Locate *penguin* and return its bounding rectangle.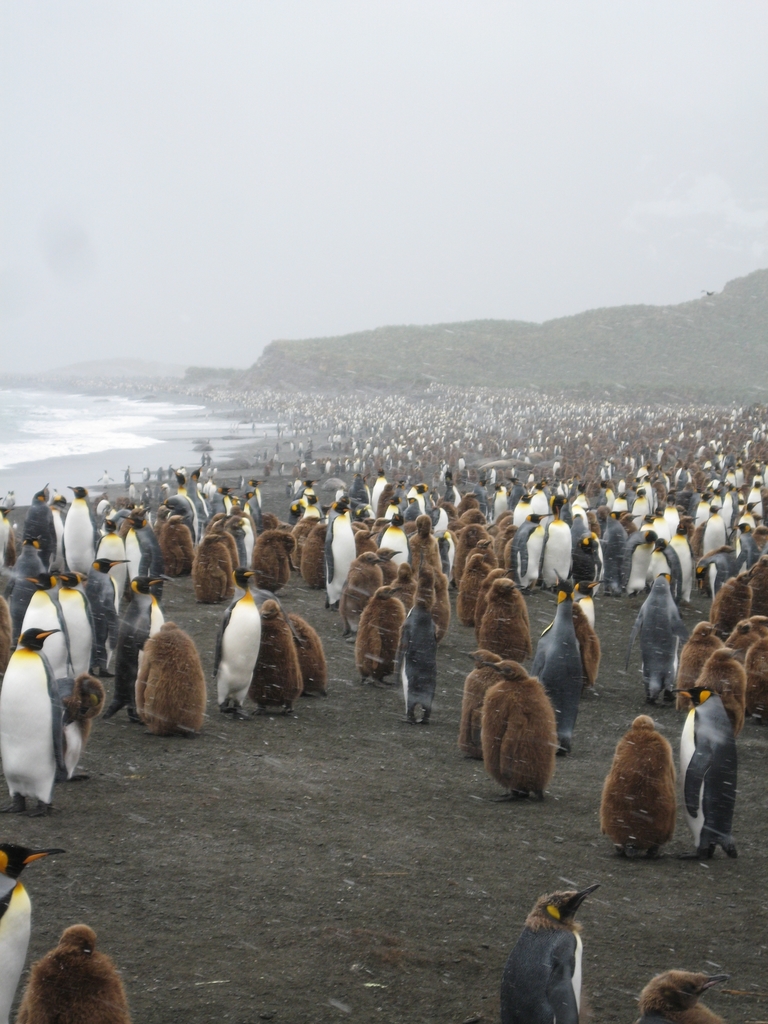
detection(508, 494, 532, 531).
